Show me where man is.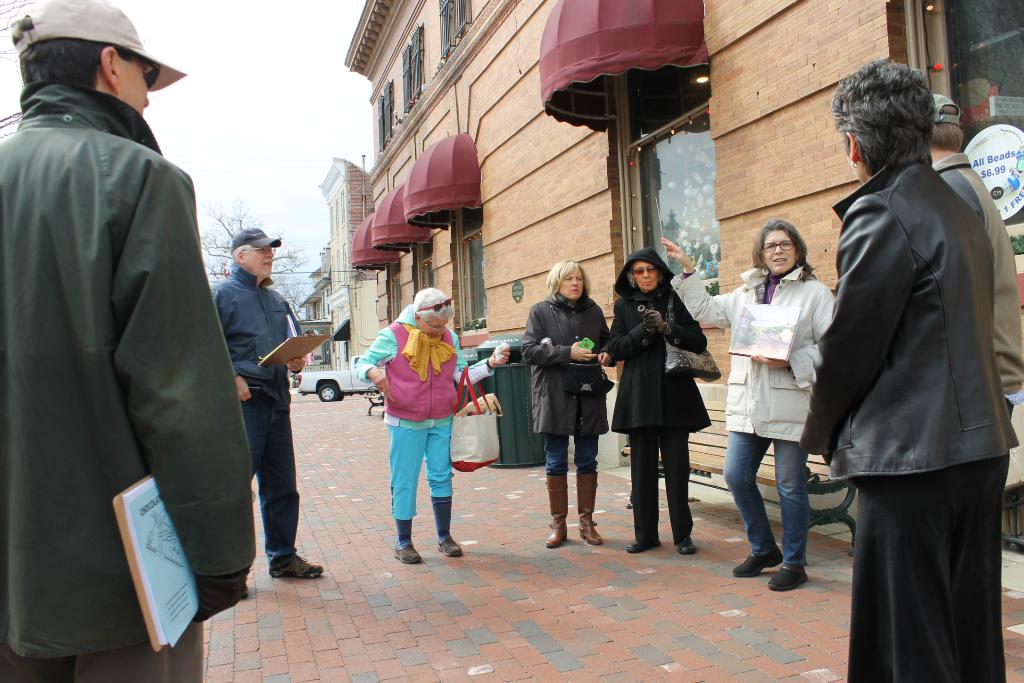
man is at left=207, top=224, right=326, bottom=604.
